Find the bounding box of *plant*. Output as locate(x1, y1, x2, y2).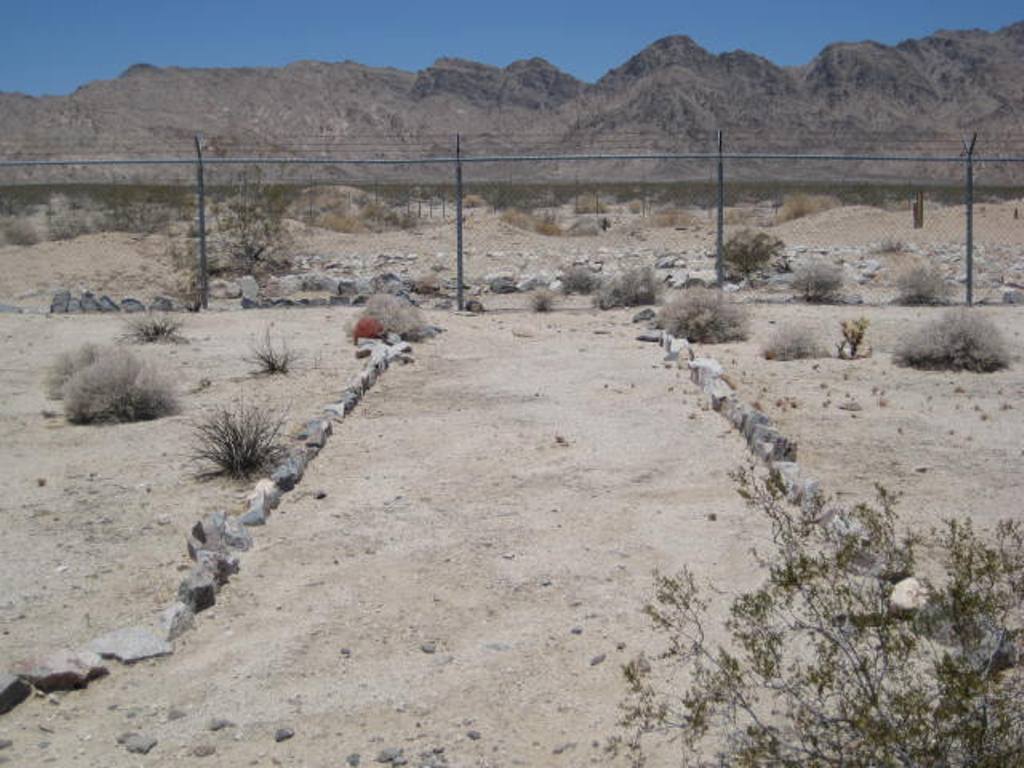
locate(660, 270, 747, 351).
